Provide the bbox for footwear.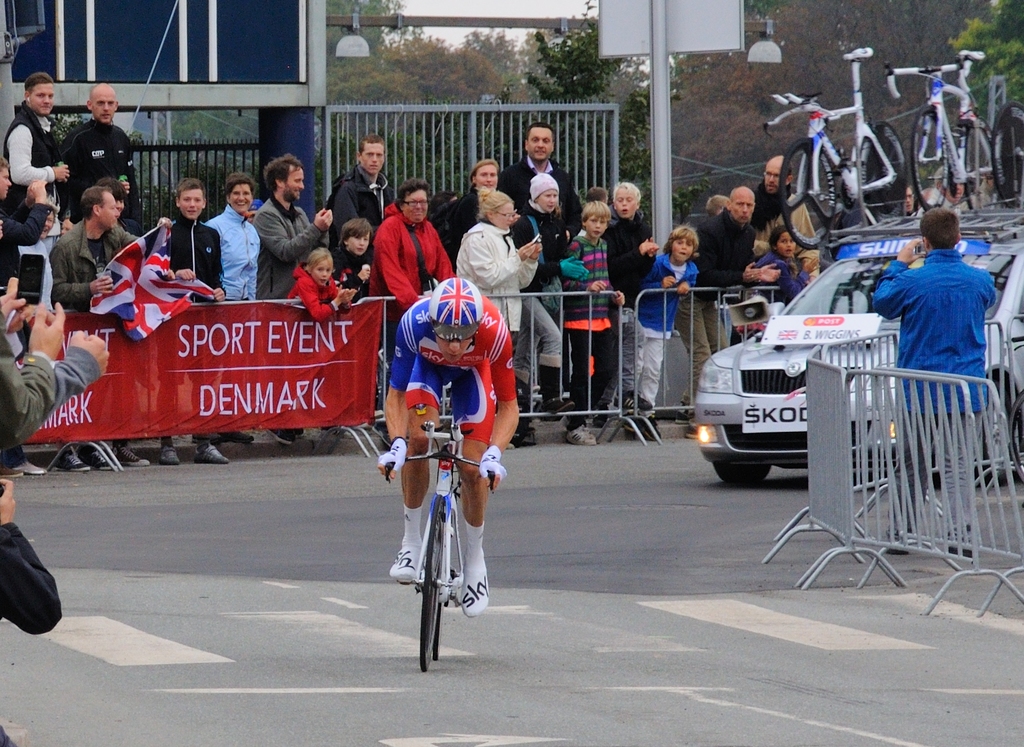
l=0, t=460, r=25, b=479.
